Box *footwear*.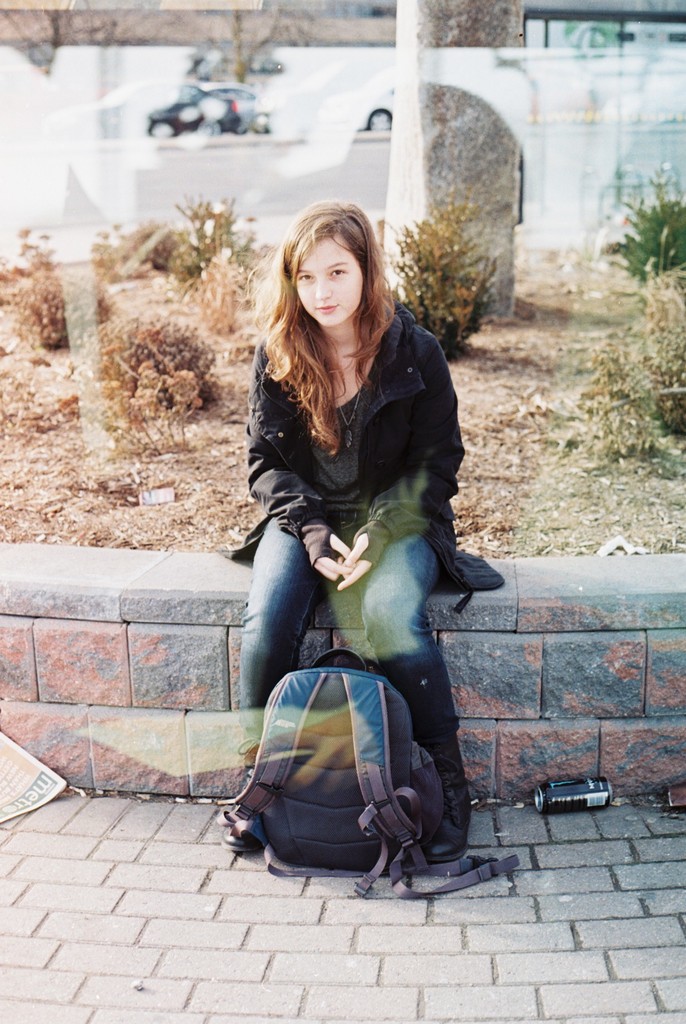
box=[428, 761, 470, 868].
